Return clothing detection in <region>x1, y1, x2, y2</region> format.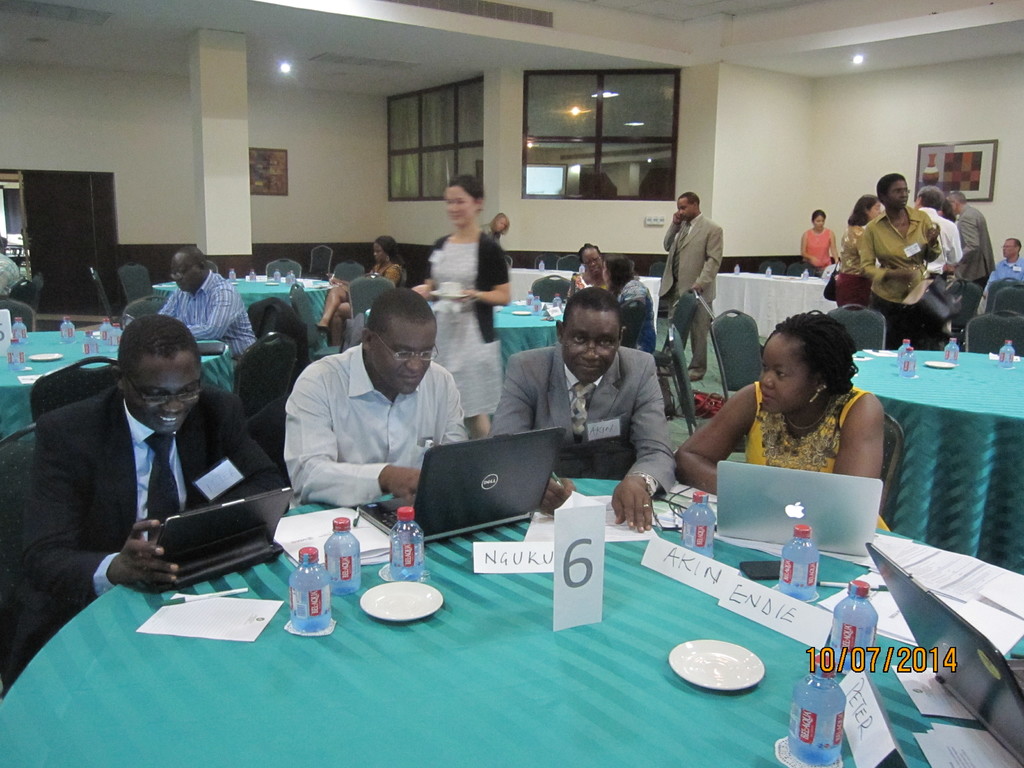
<region>831, 225, 877, 304</region>.
